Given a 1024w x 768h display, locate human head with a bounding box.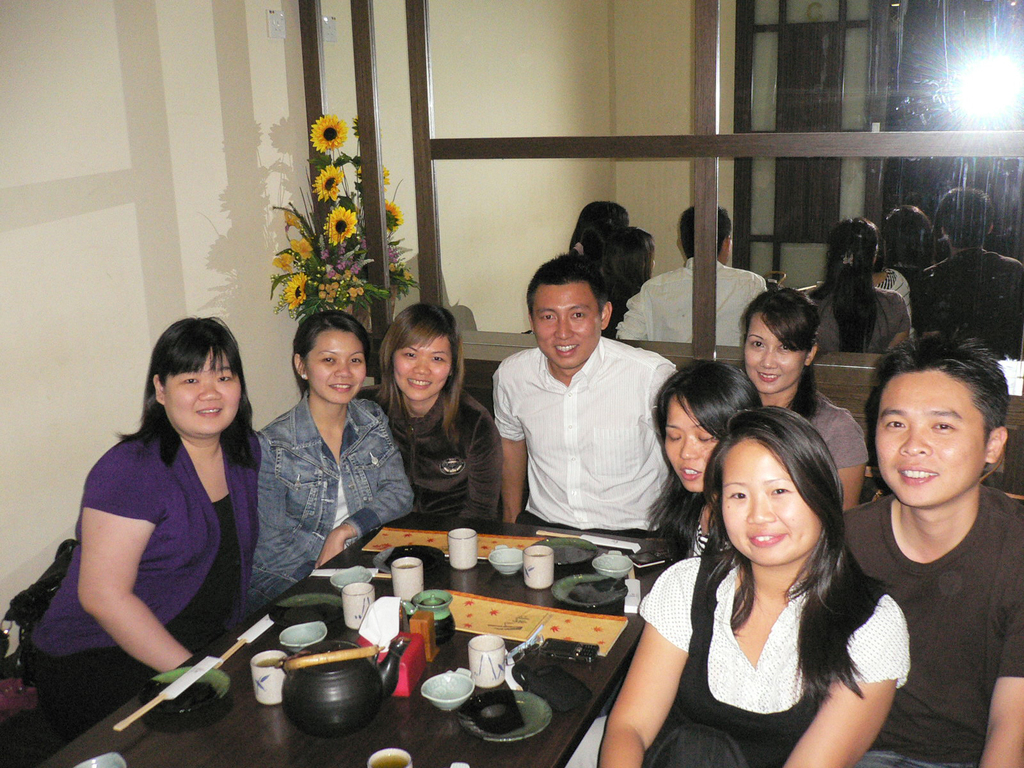
Located: <box>659,360,764,498</box>.
